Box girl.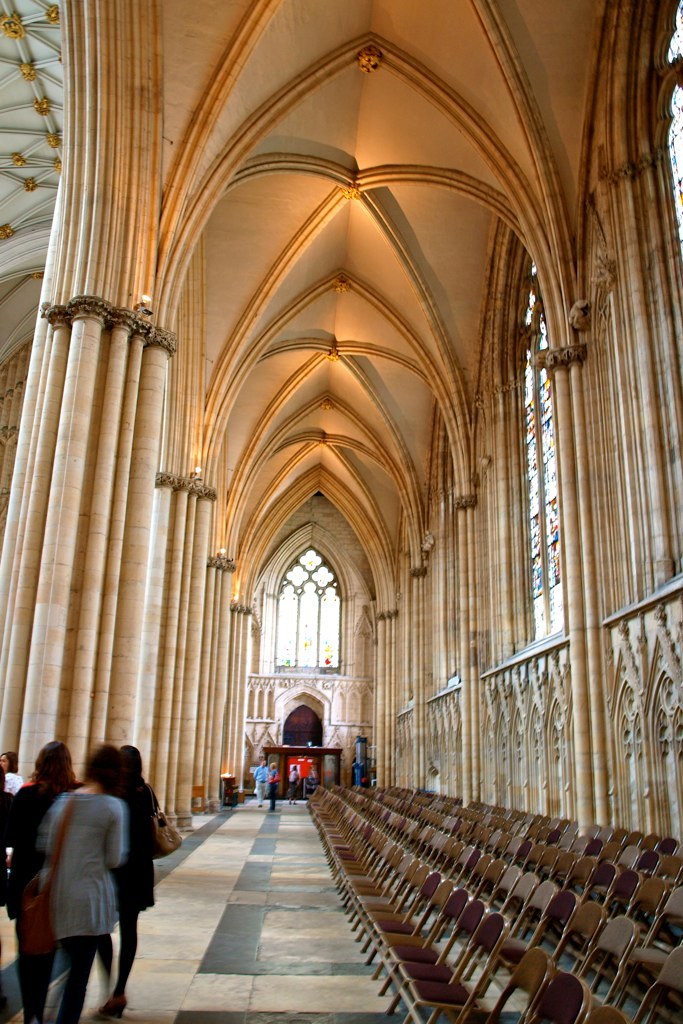
111:741:154:1012.
